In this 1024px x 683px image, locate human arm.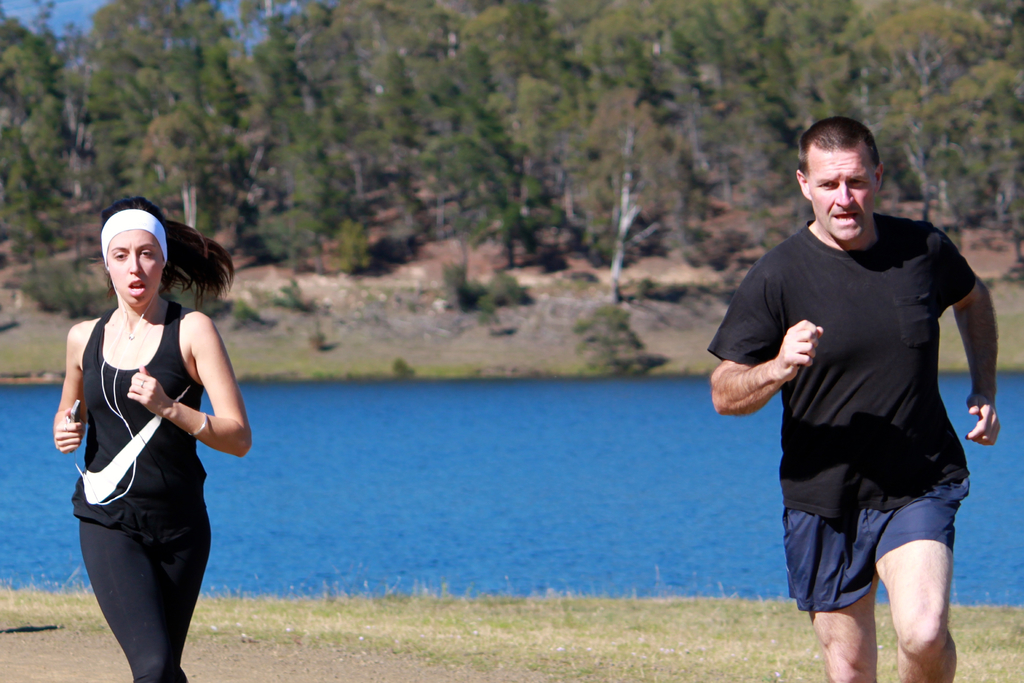
Bounding box: (left=187, top=334, right=244, bottom=482).
